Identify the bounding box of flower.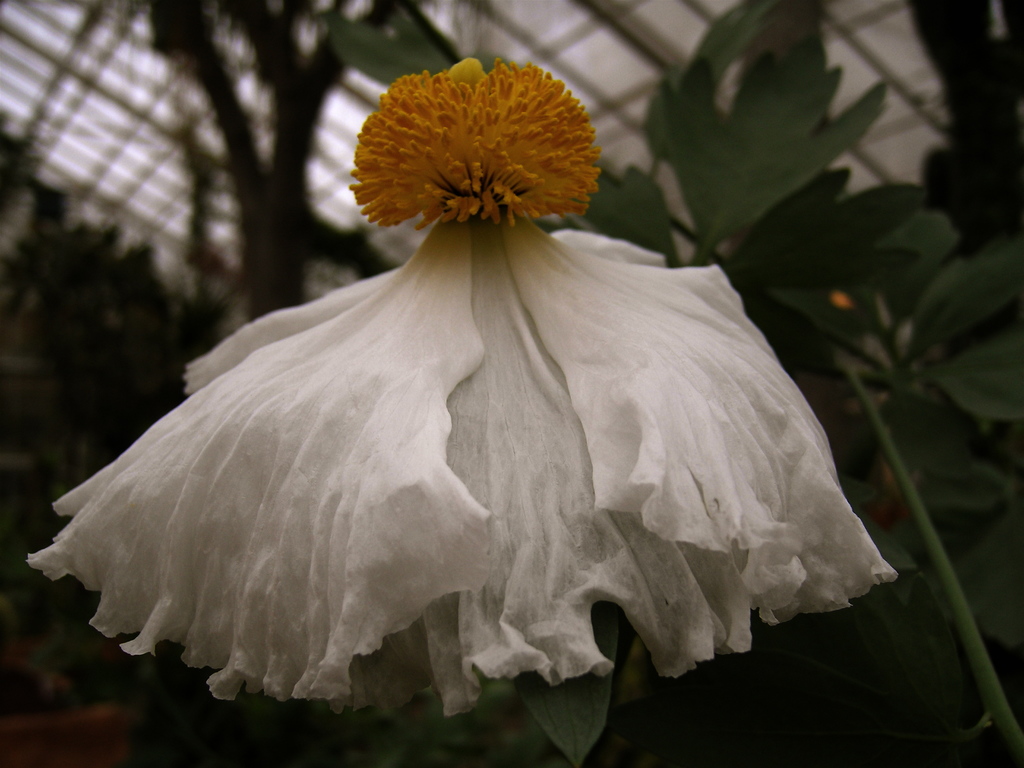
x1=56, y1=78, x2=873, y2=714.
